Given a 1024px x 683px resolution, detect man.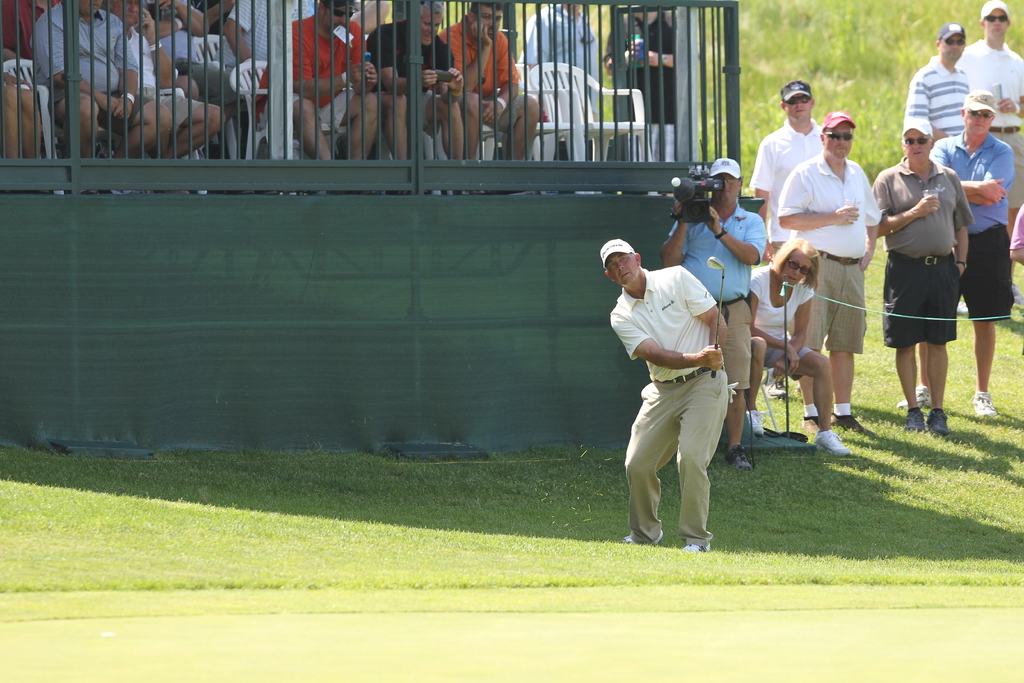
<bbox>519, 0, 604, 162</bbox>.
